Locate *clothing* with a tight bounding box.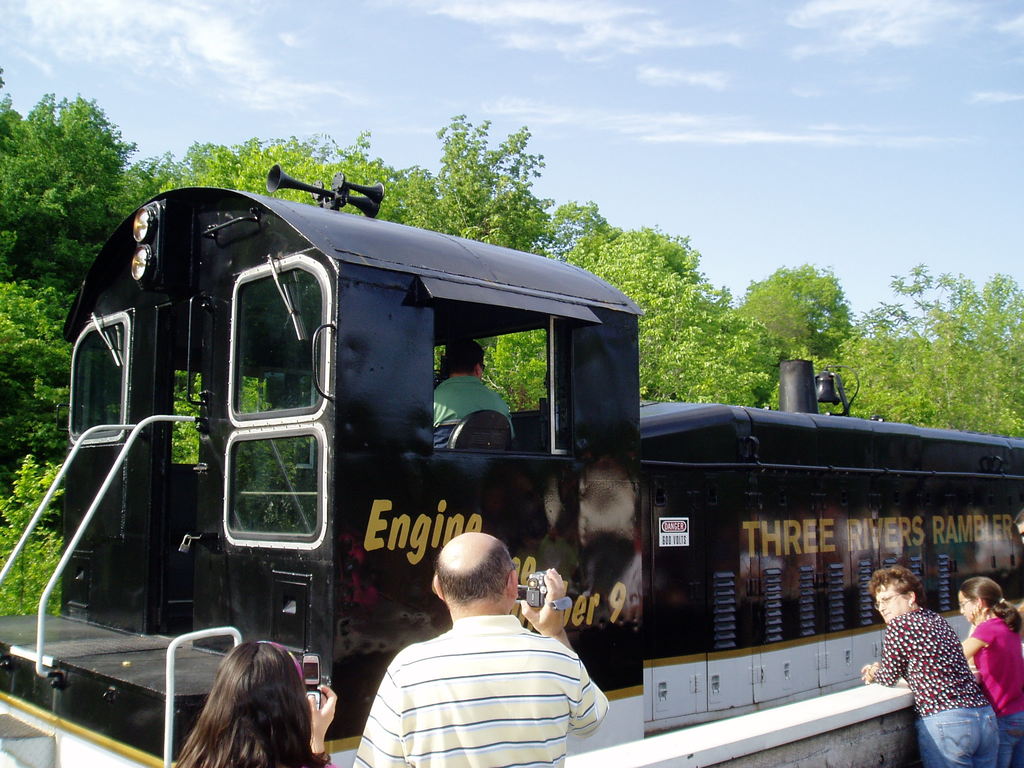
433,373,518,446.
